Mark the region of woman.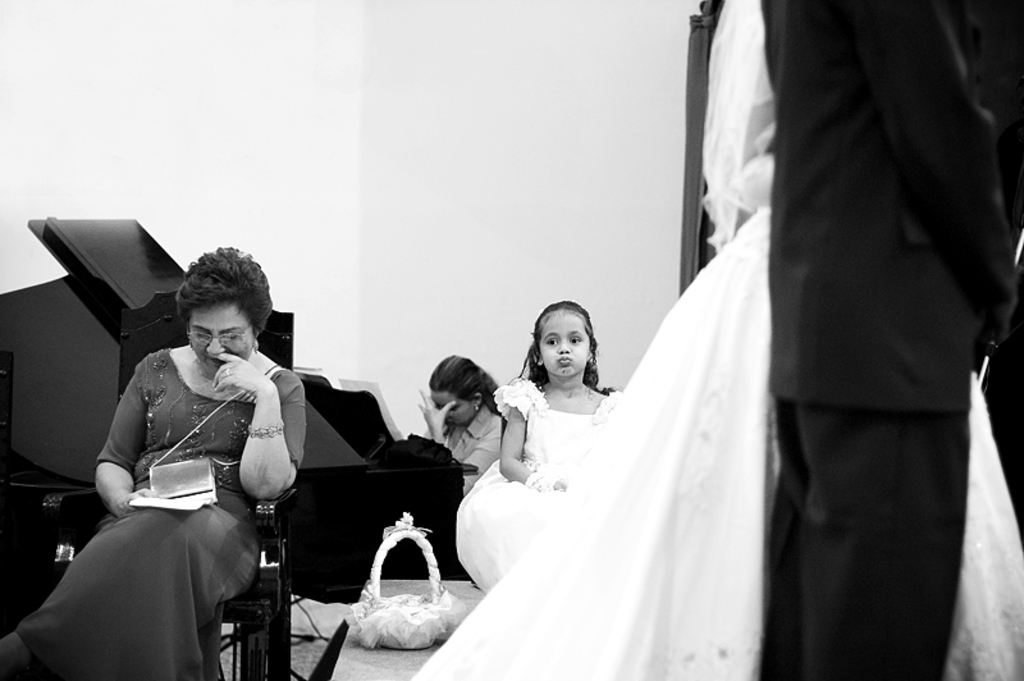
Region: (417,356,498,495).
